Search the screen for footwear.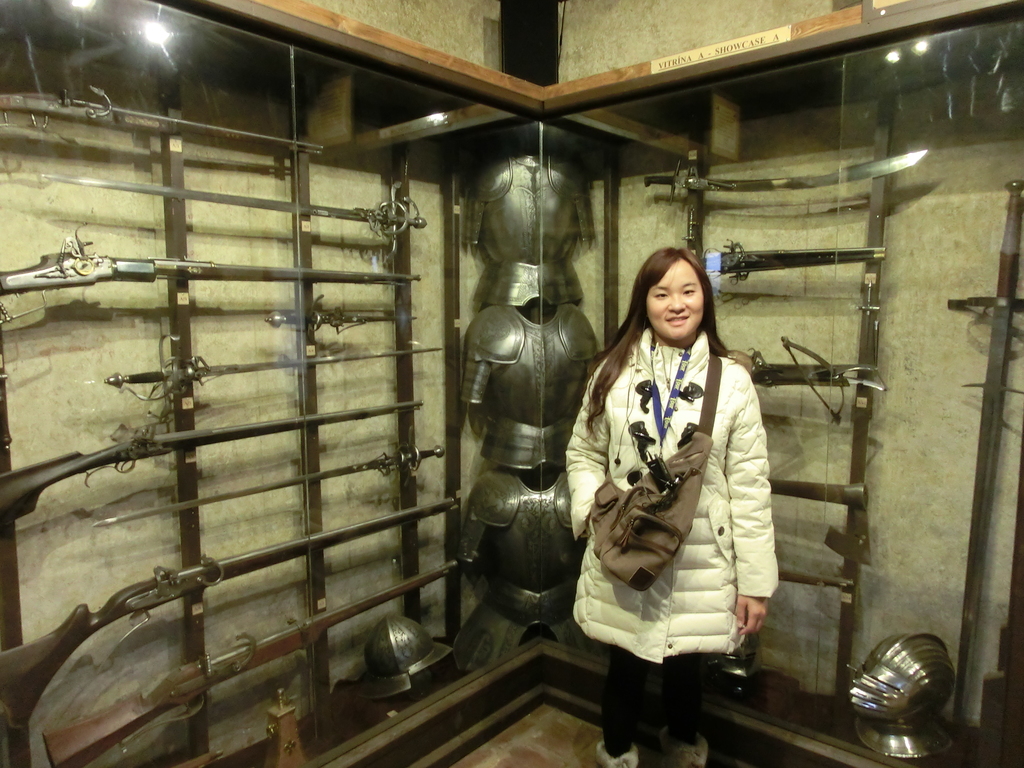
Found at x1=659, y1=726, x2=707, y2=767.
